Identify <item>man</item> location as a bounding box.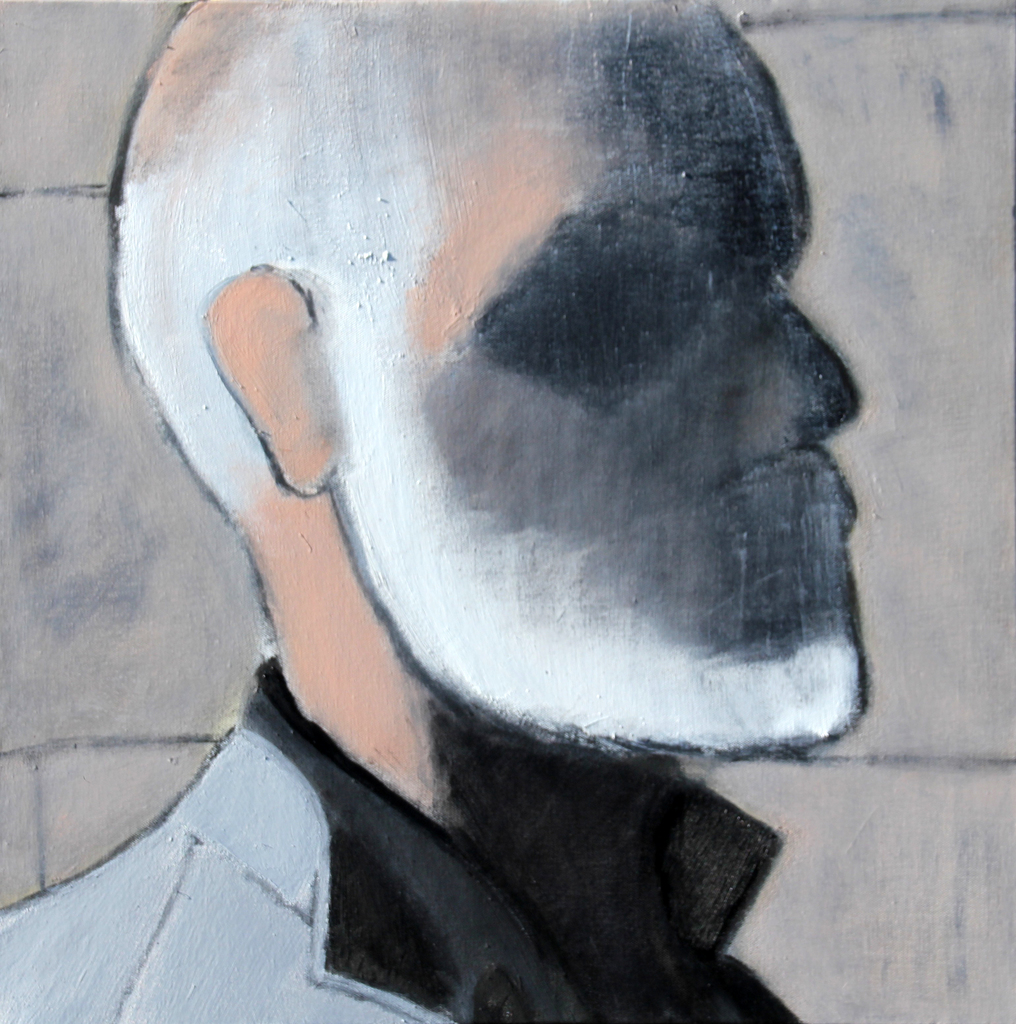
31 18 933 951.
